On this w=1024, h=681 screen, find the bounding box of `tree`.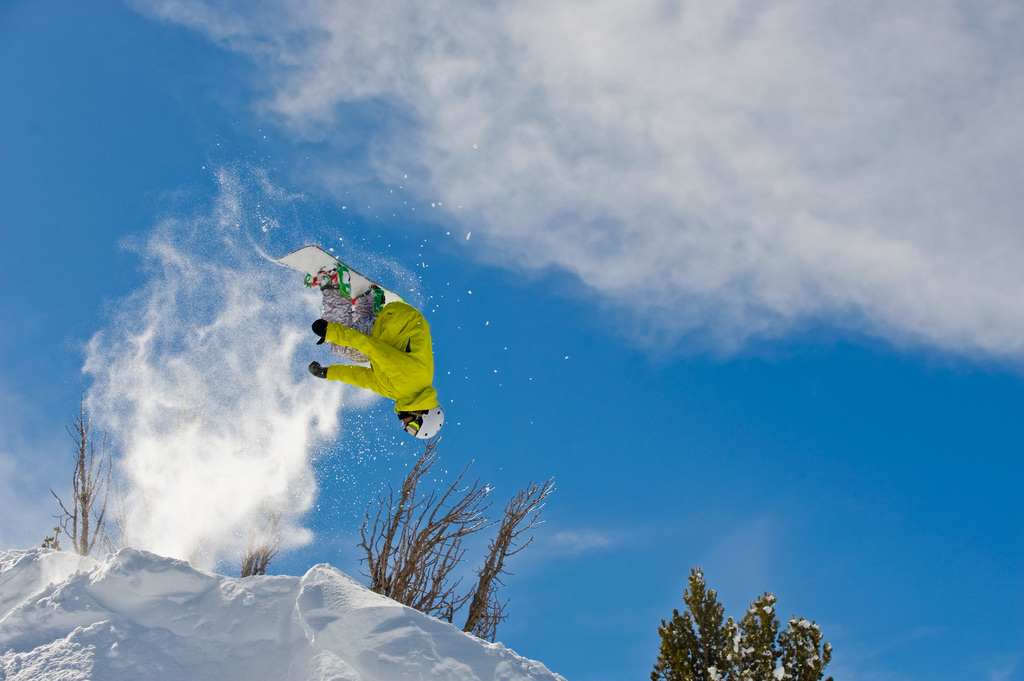
Bounding box: [x1=51, y1=398, x2=127, y2=561].
